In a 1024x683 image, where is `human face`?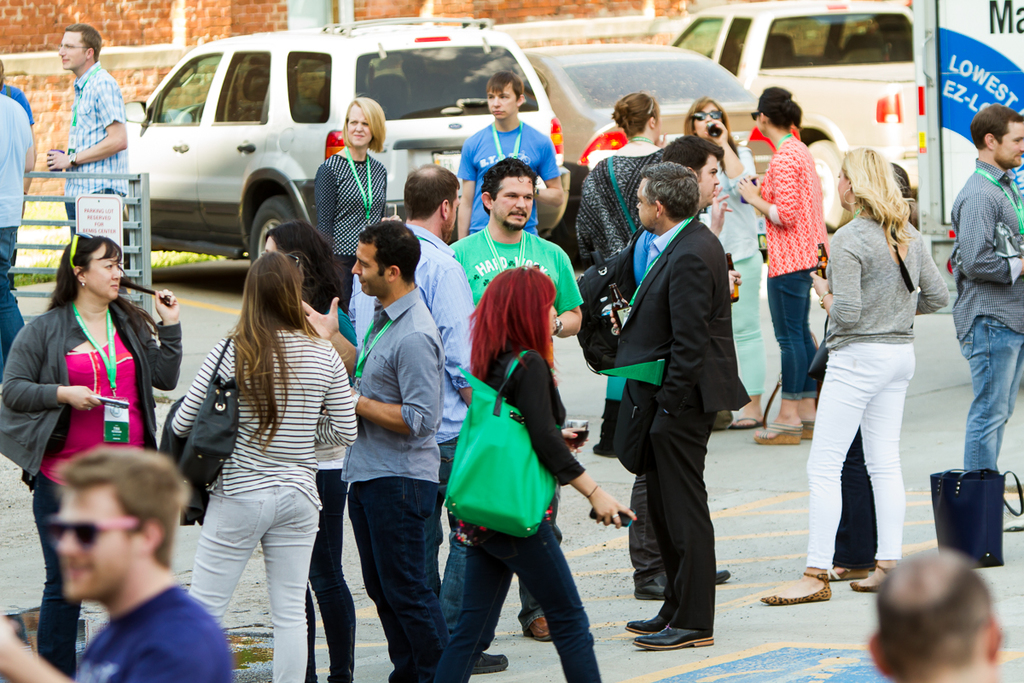
pyautogui.locateOnScreen(701, 156, 719, 205).
